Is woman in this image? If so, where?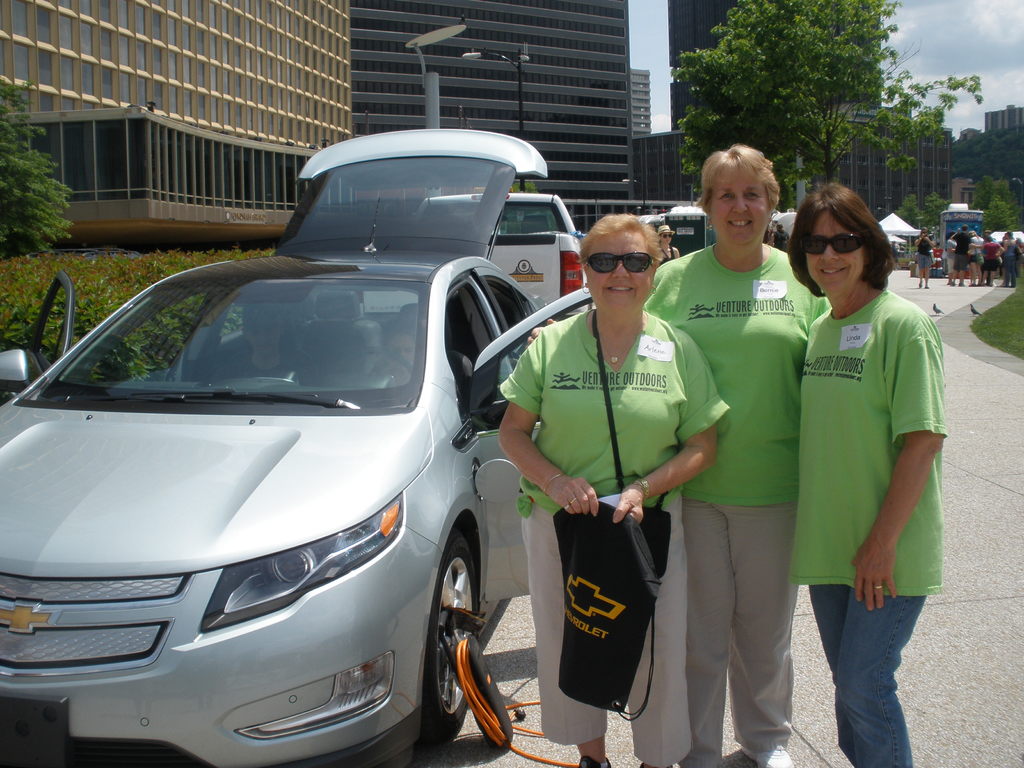
Yes, at detection(981, 234, 1007, 290).
